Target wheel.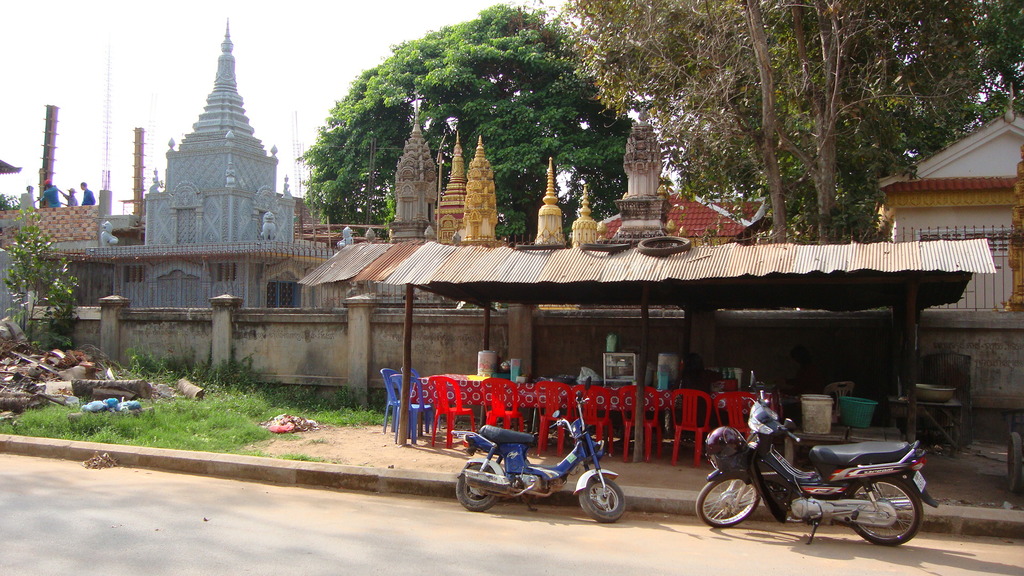
Target region: bbox=[859, 479, 922, 546].
